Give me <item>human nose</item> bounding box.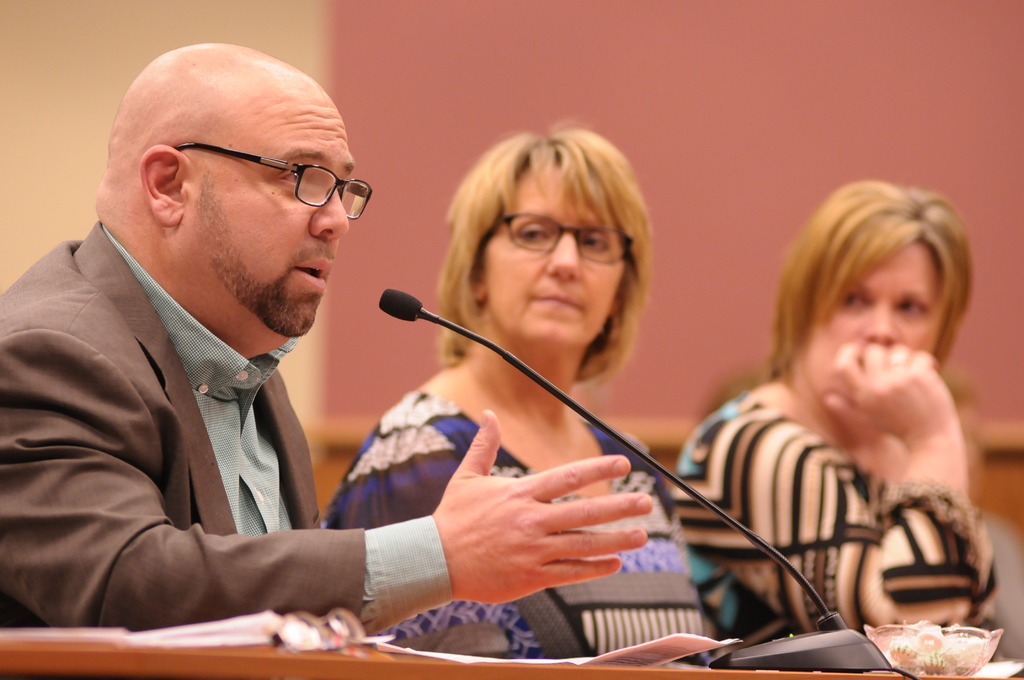
307,191,350,244.
